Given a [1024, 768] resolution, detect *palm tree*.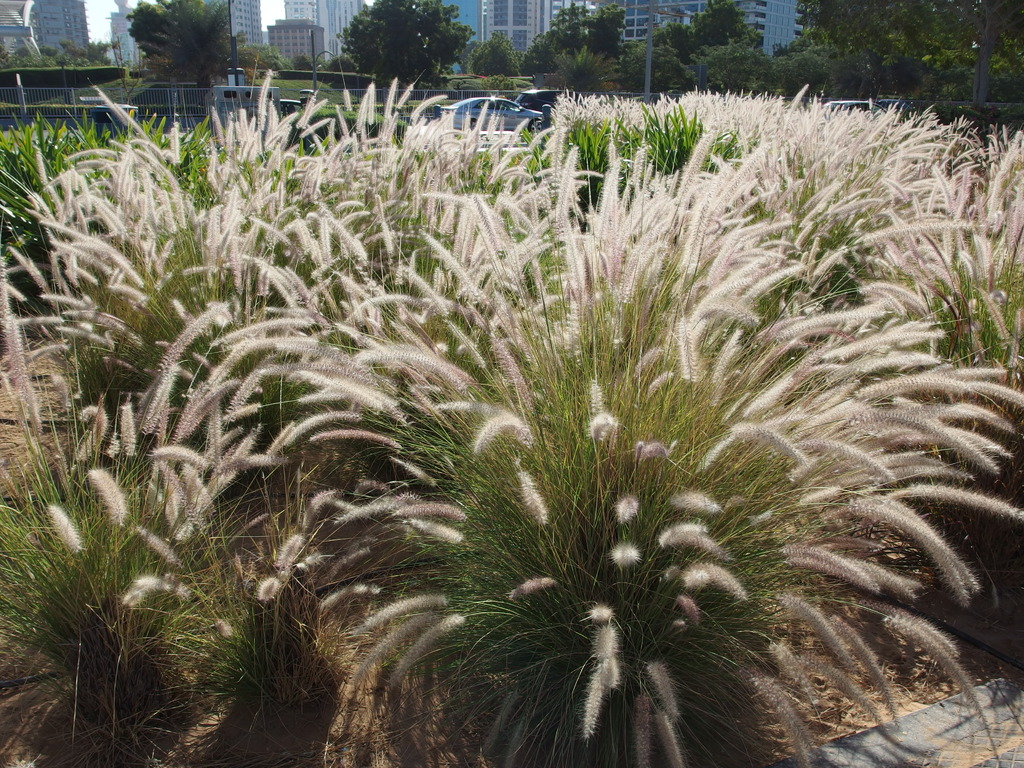
550,45,628,92.
